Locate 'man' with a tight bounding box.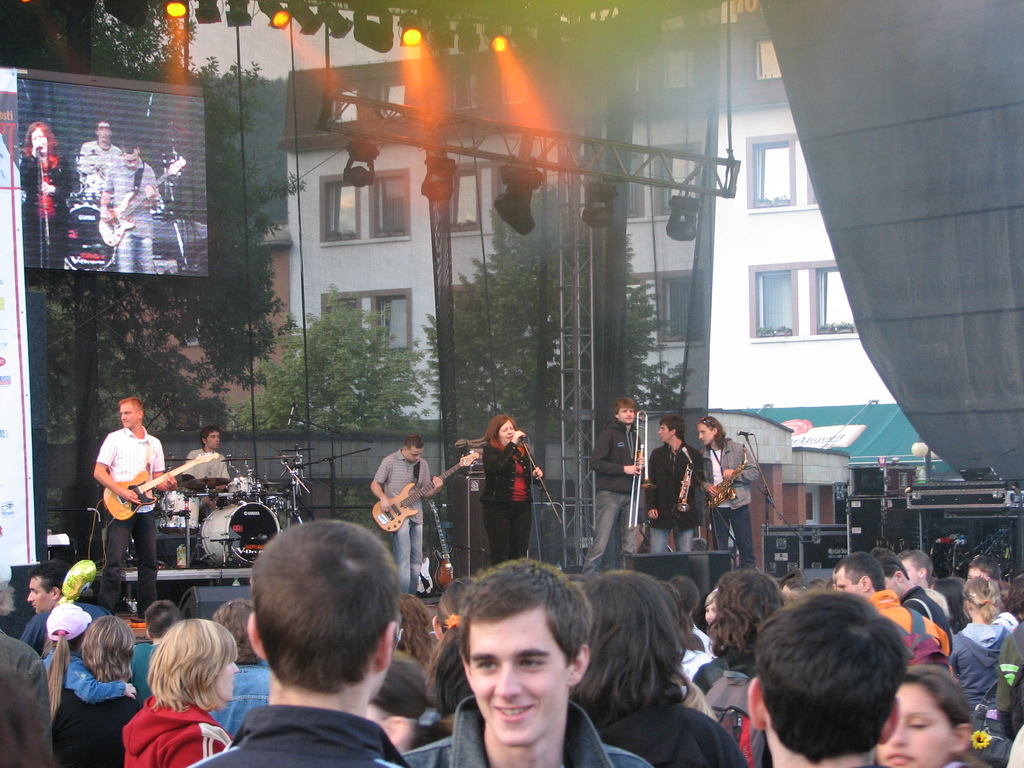
box(832, 551, 952, 668).
